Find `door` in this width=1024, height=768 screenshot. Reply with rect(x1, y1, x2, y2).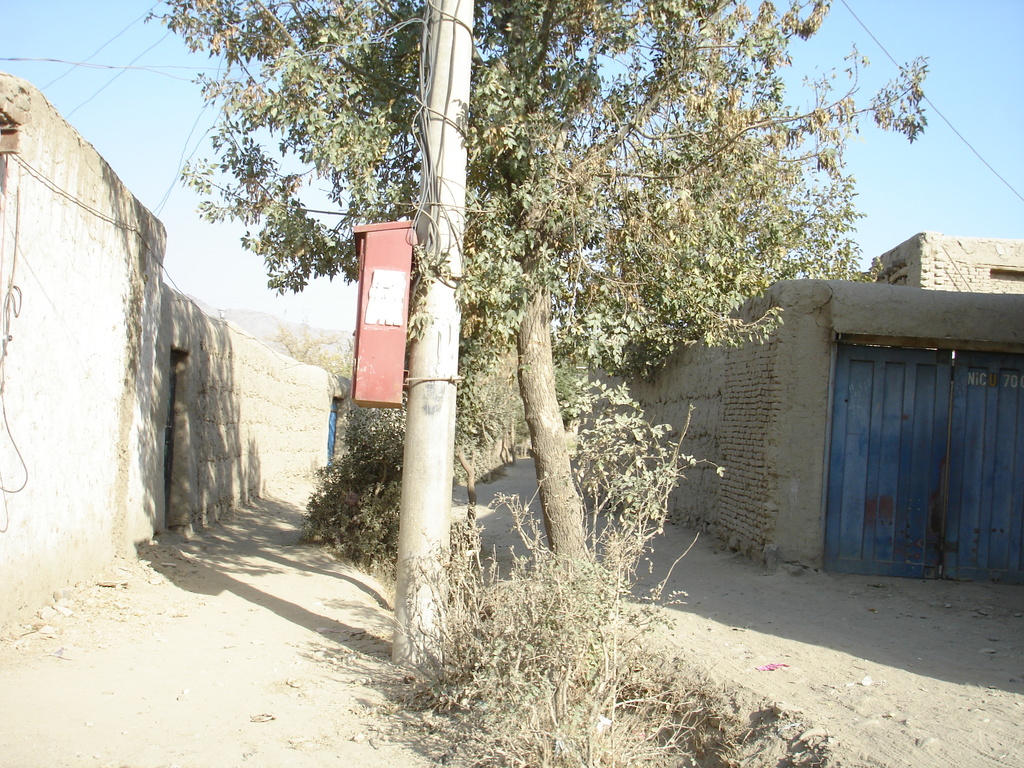
rect(952, 348, 1023, 580).
